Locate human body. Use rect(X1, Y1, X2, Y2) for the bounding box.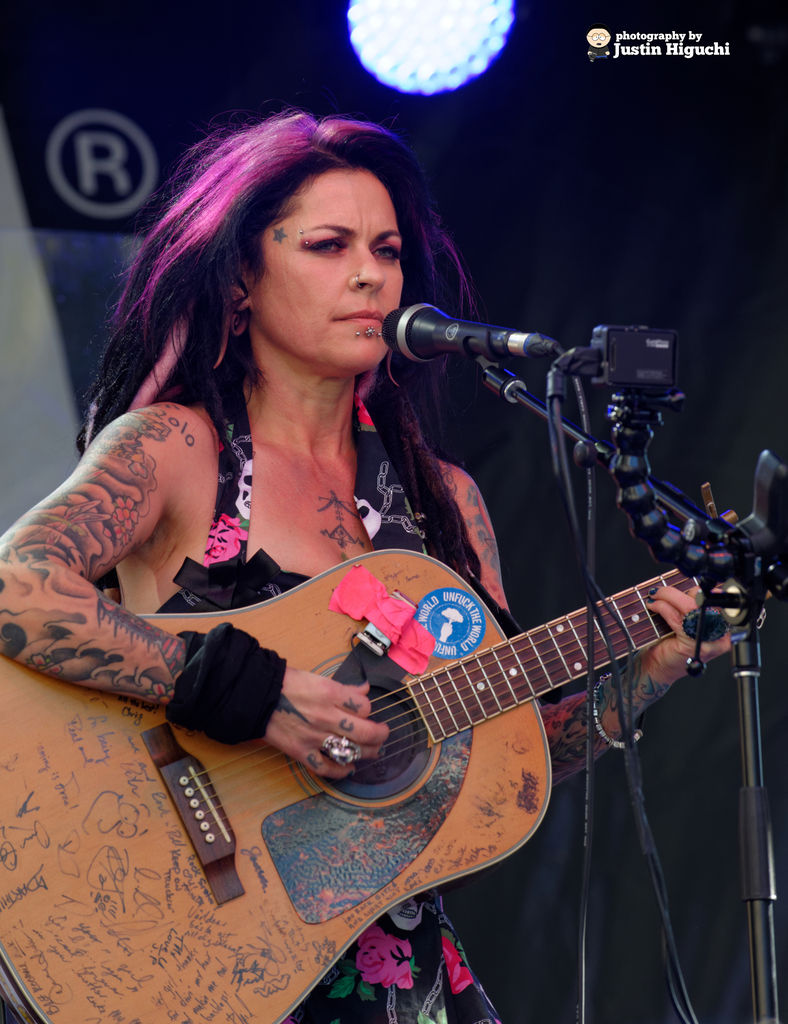
rect(106, 189, 628, 1015).
